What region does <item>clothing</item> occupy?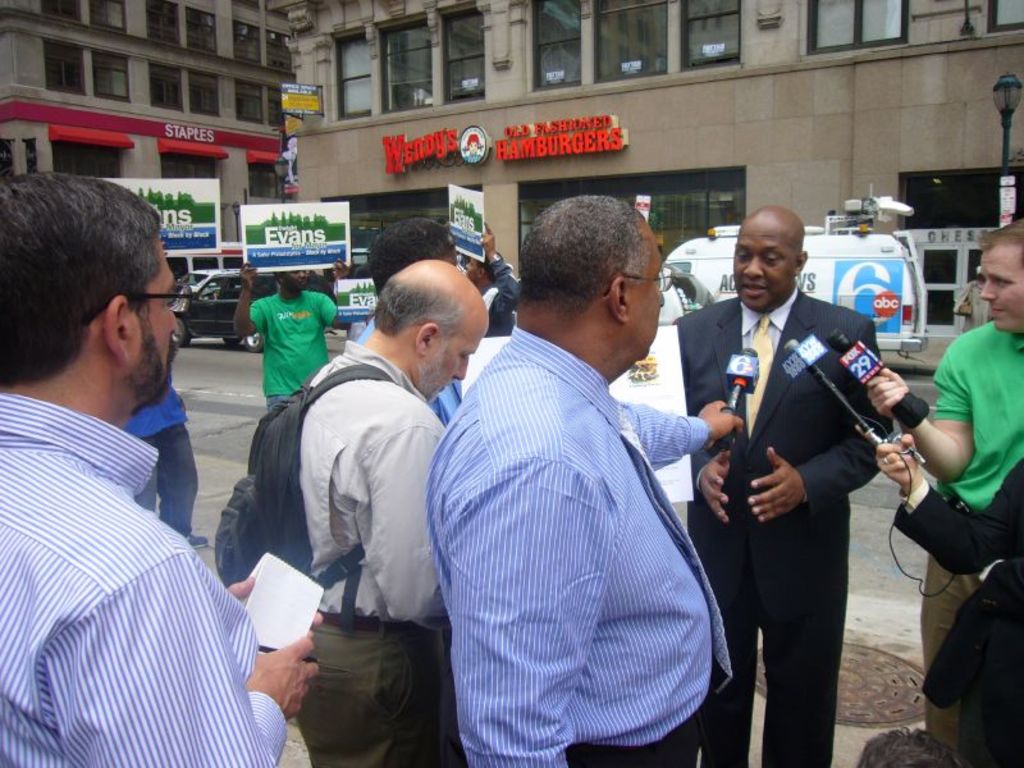
(0, 412, 289, 767).
